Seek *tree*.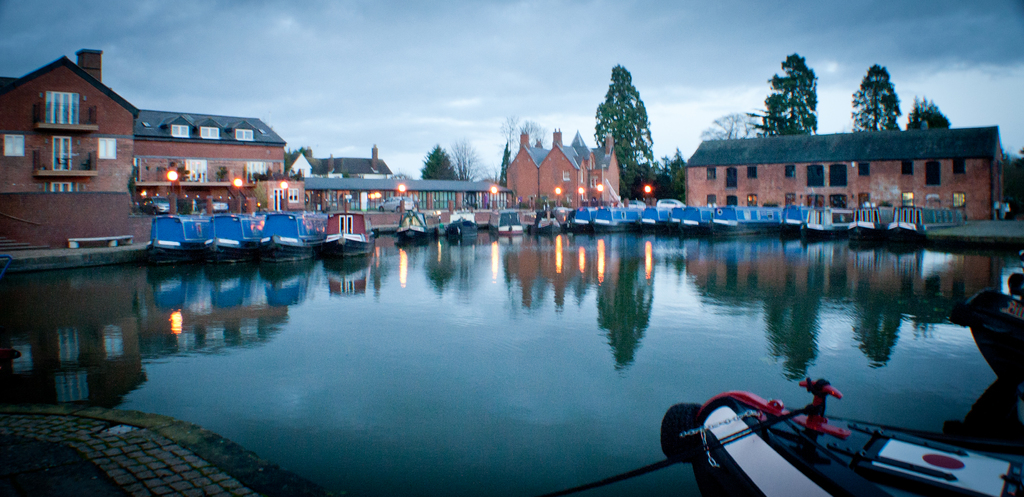
Rect(280, 143, 317, 177).
